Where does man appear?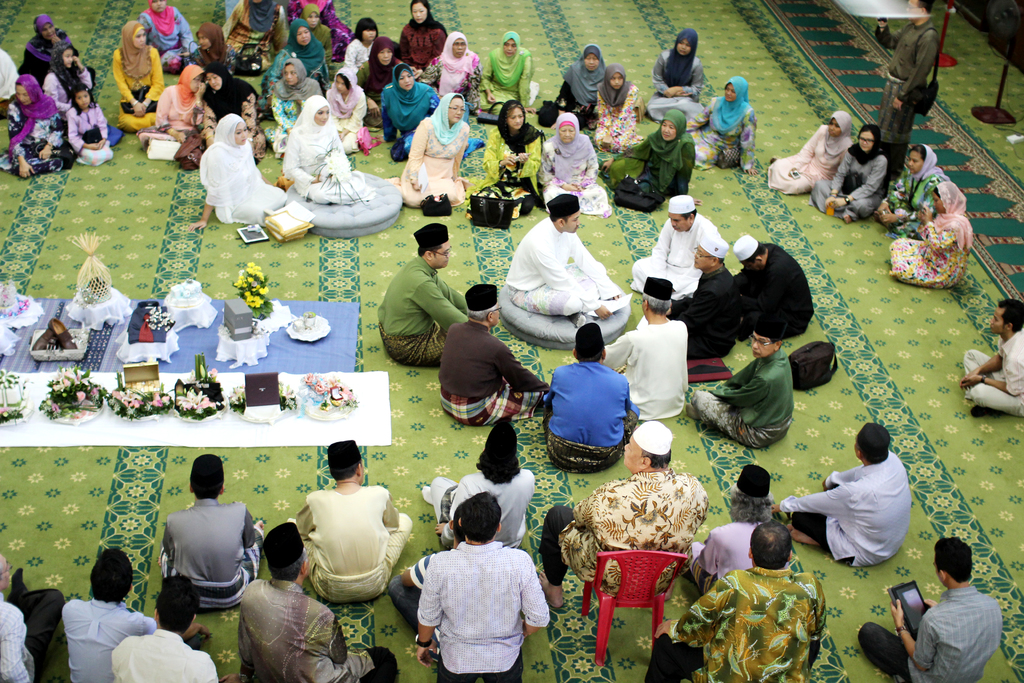
Appears at <box>543,321,637,472</box>.
